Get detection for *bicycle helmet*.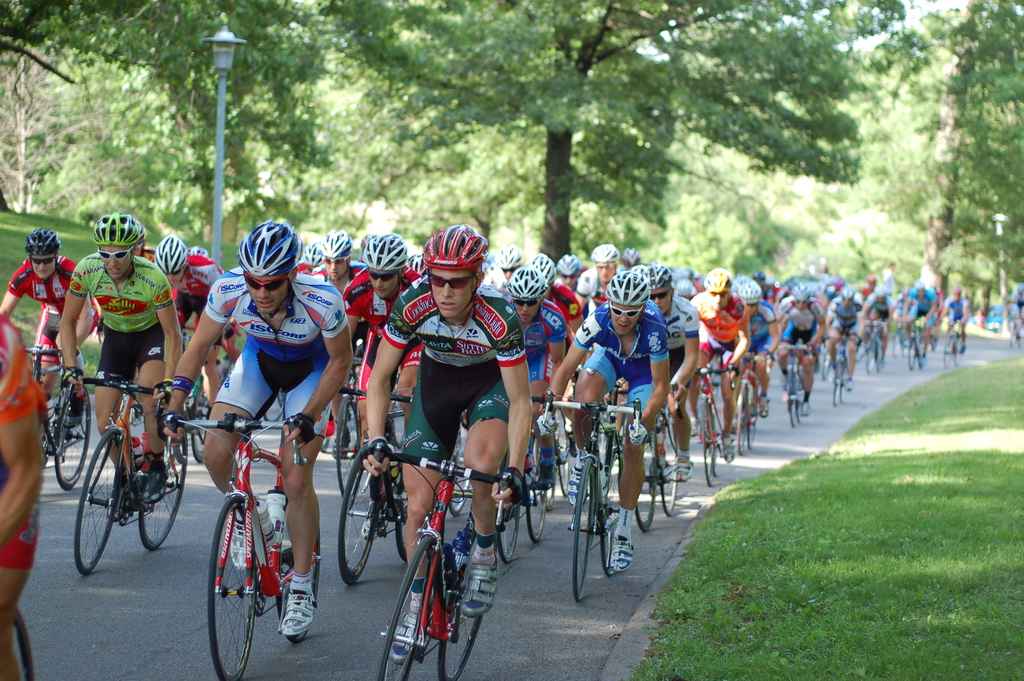
Detection: {"left": 362, "top": 237, "right": 401, "bottom": 267}.
